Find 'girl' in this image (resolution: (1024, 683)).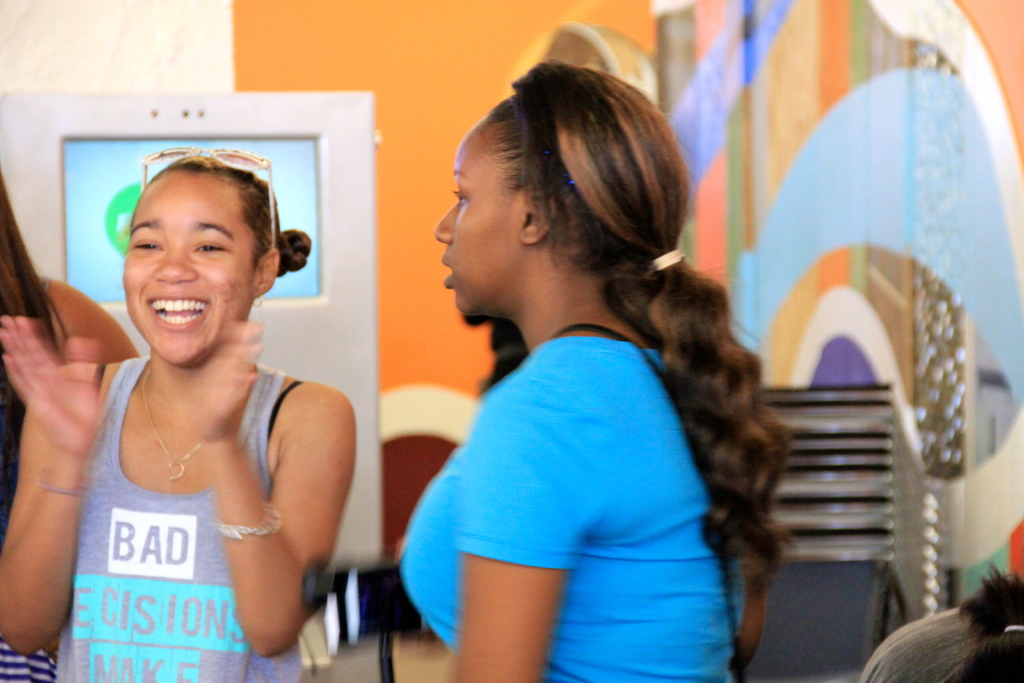
x1=0, y1=138, x2=356, y2=682.
